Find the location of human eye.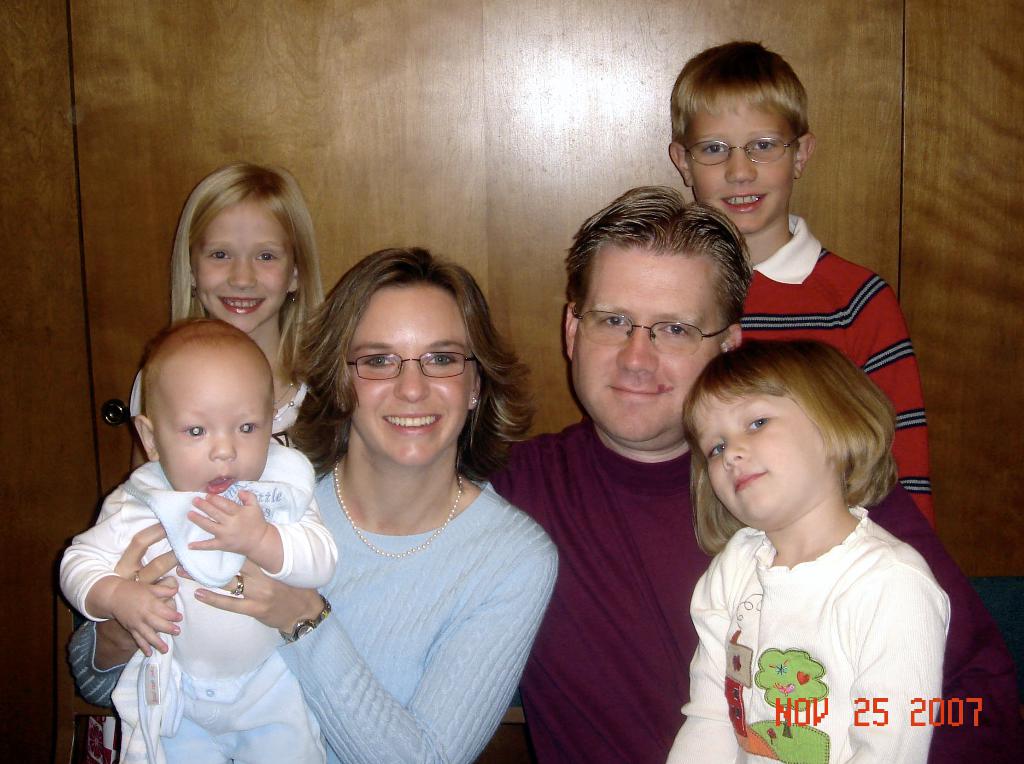
Location: (658,320,695,339).
